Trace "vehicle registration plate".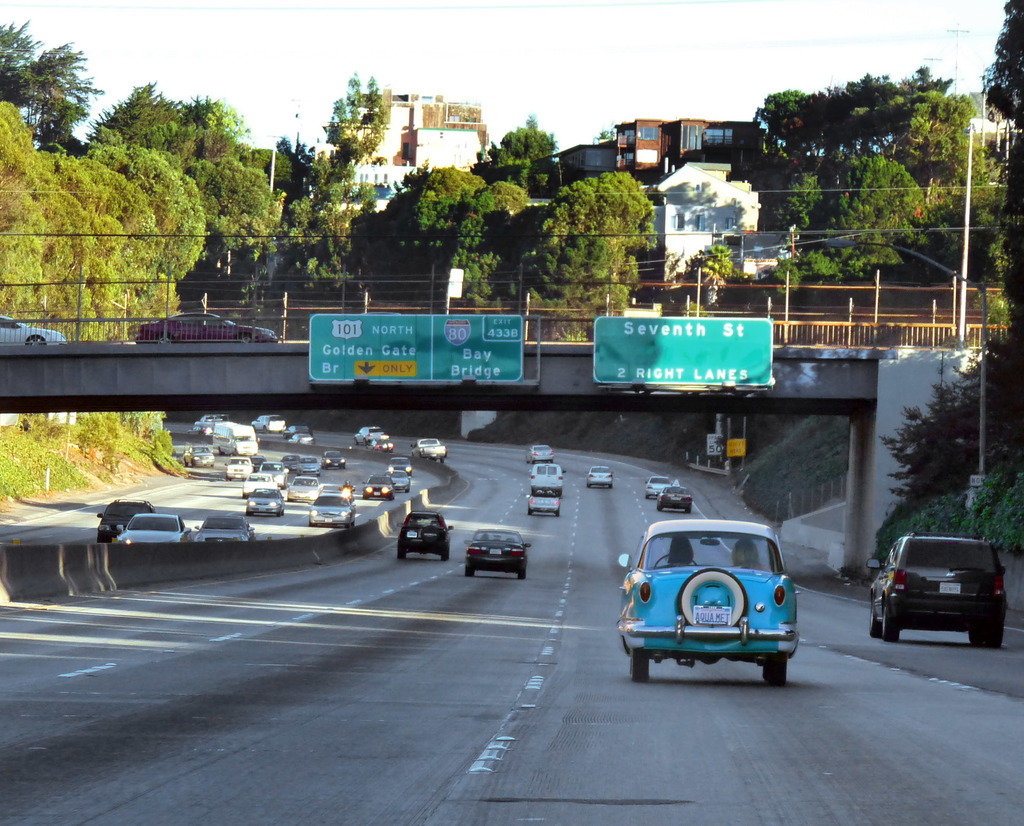
Traced to select_region(490, 546, 499, 553).
